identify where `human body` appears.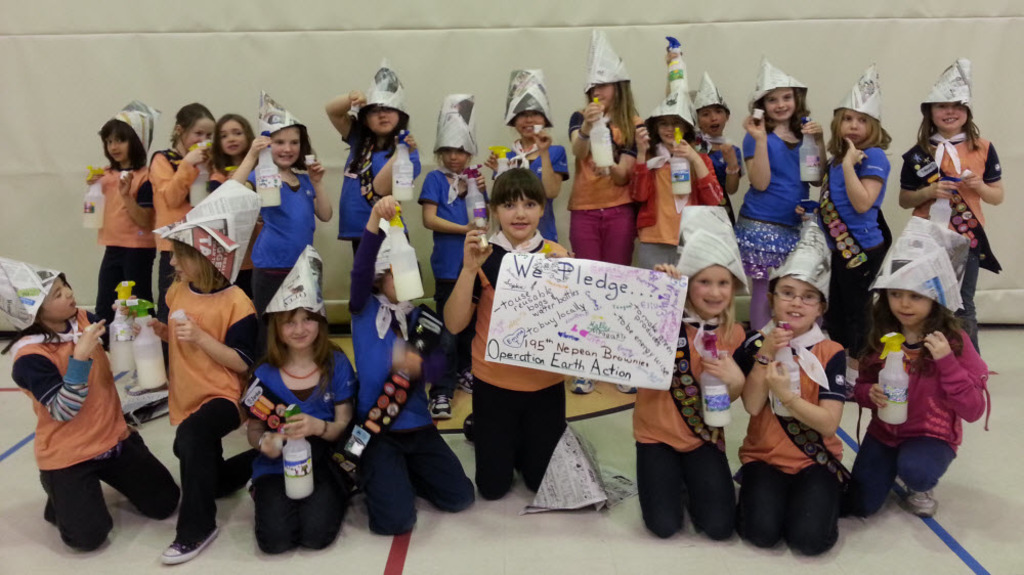
Appears at region(568, 104, 652, 283).
